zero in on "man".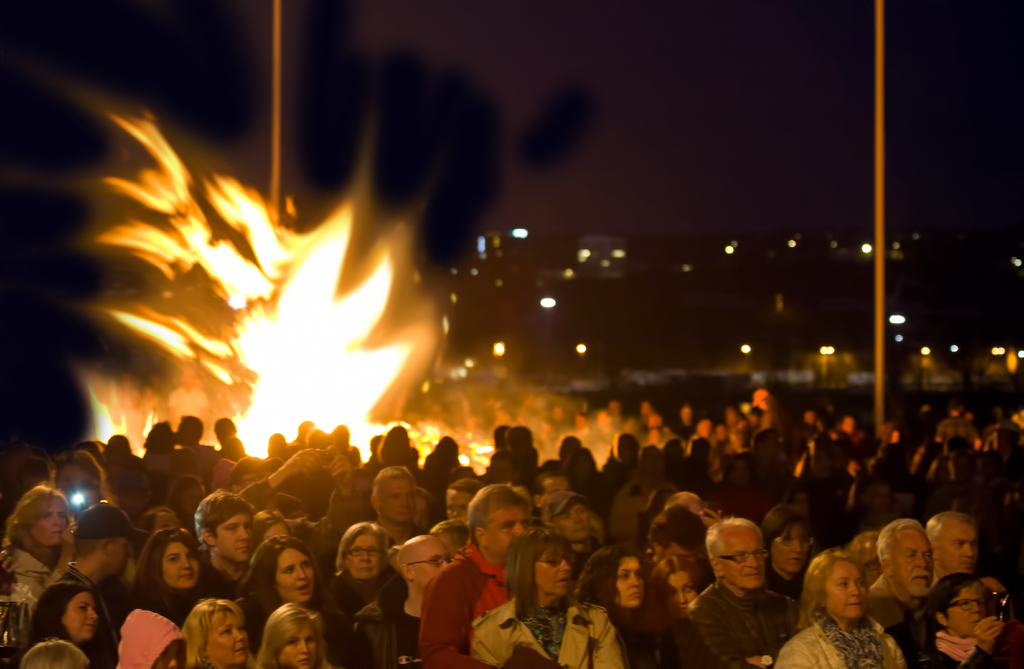
Zeroed in: BBox(543, 491, 598, 565).
